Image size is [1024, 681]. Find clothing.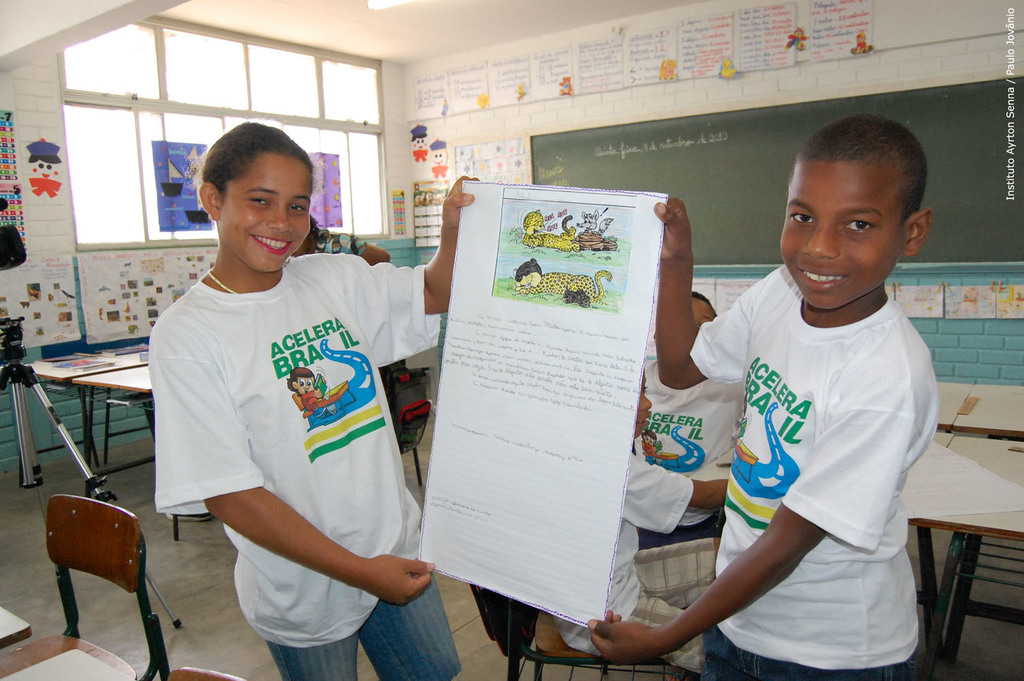
l=562, t=452, r=699, b=680.
